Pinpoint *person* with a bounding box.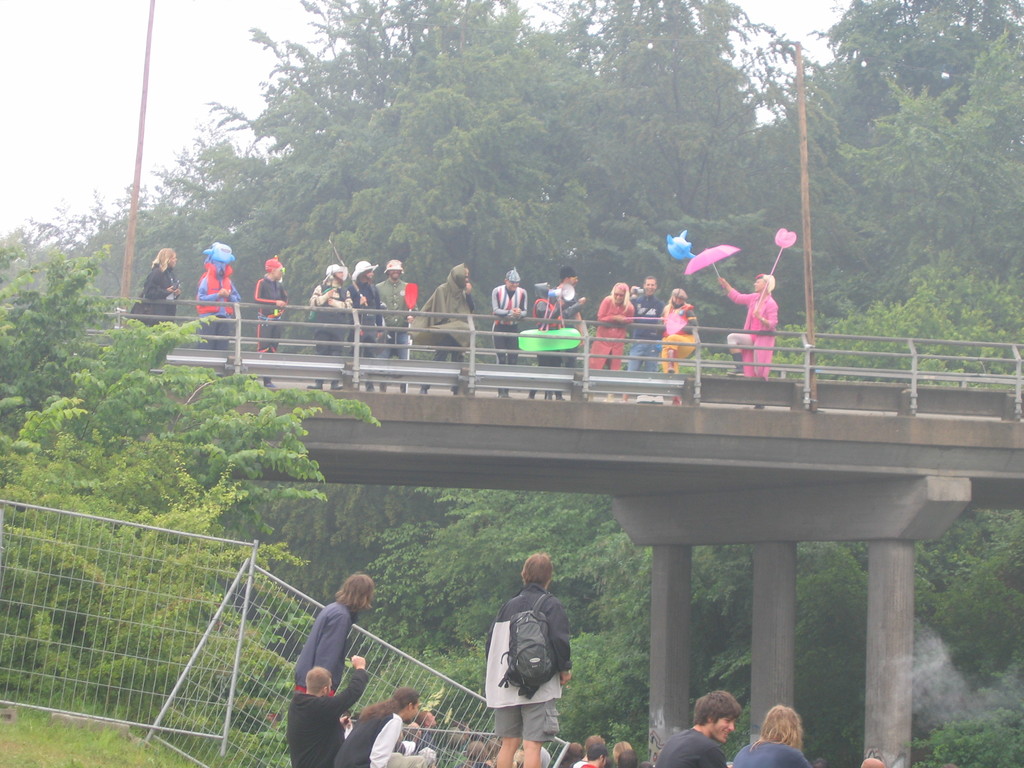
left=294, top=570, right=380, bottom=693.
